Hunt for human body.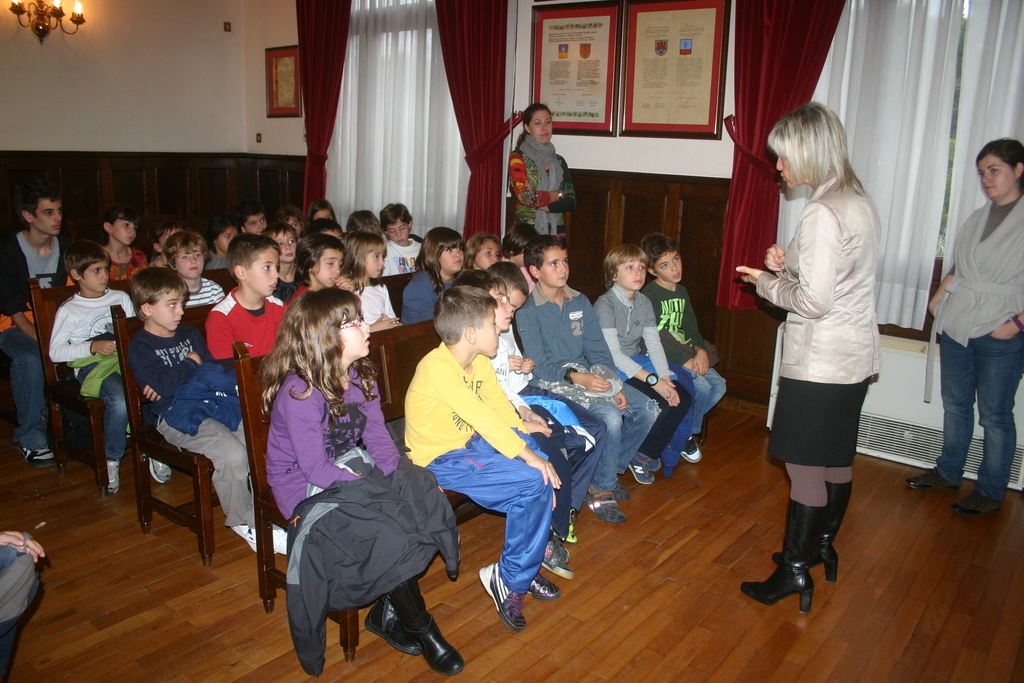
Hunted down at box=[492, 329, 595, 543].
